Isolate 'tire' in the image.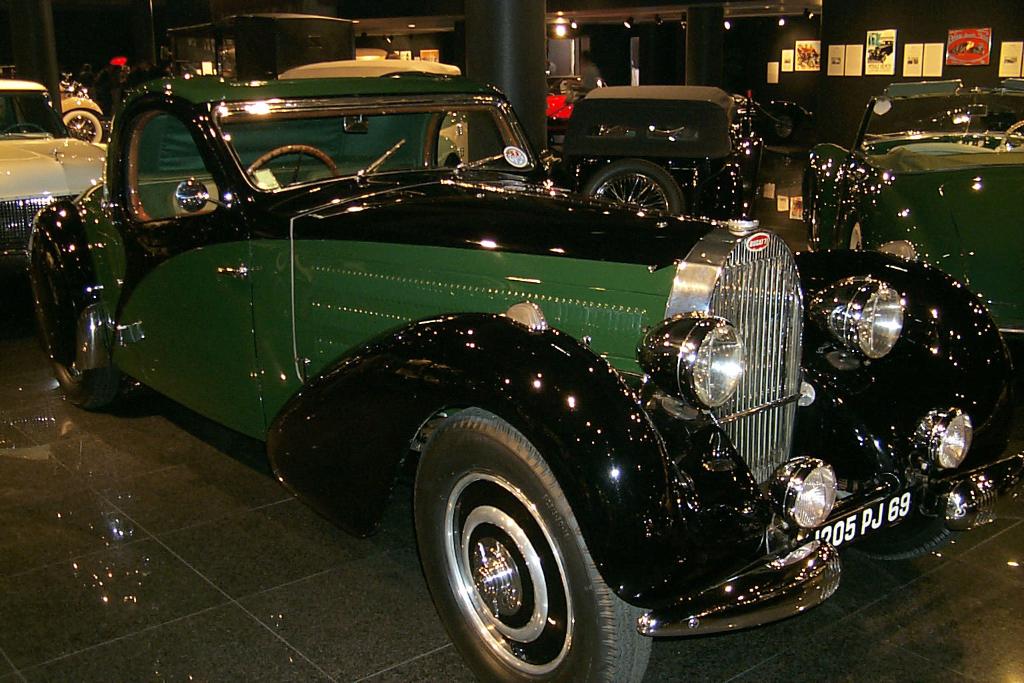
Isolated region: box=[39, 233, 139, 406].
